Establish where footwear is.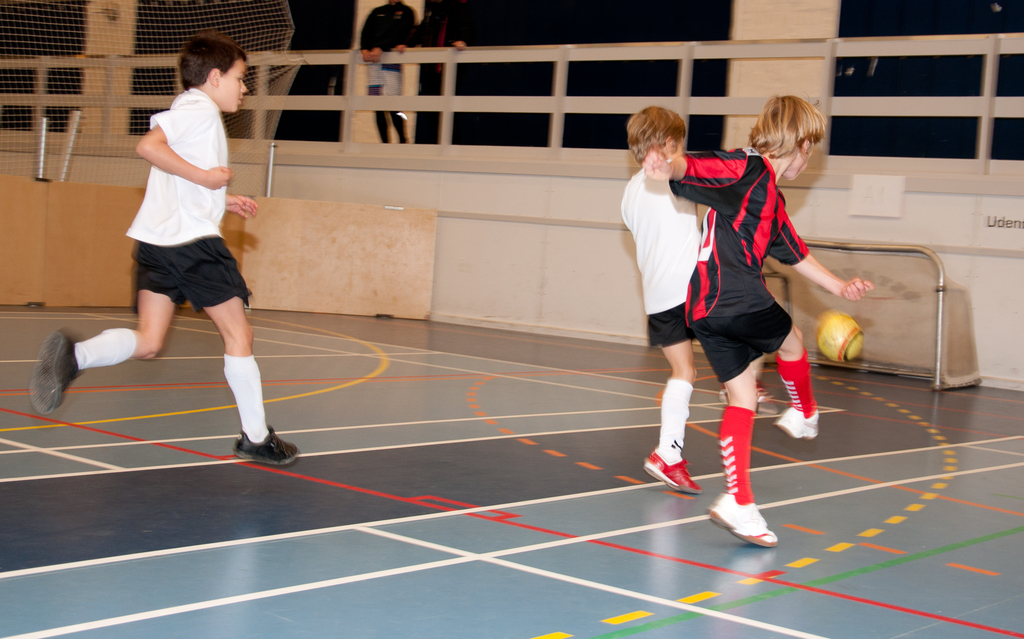
Established at l=778, t=401, r=820, b=441.
